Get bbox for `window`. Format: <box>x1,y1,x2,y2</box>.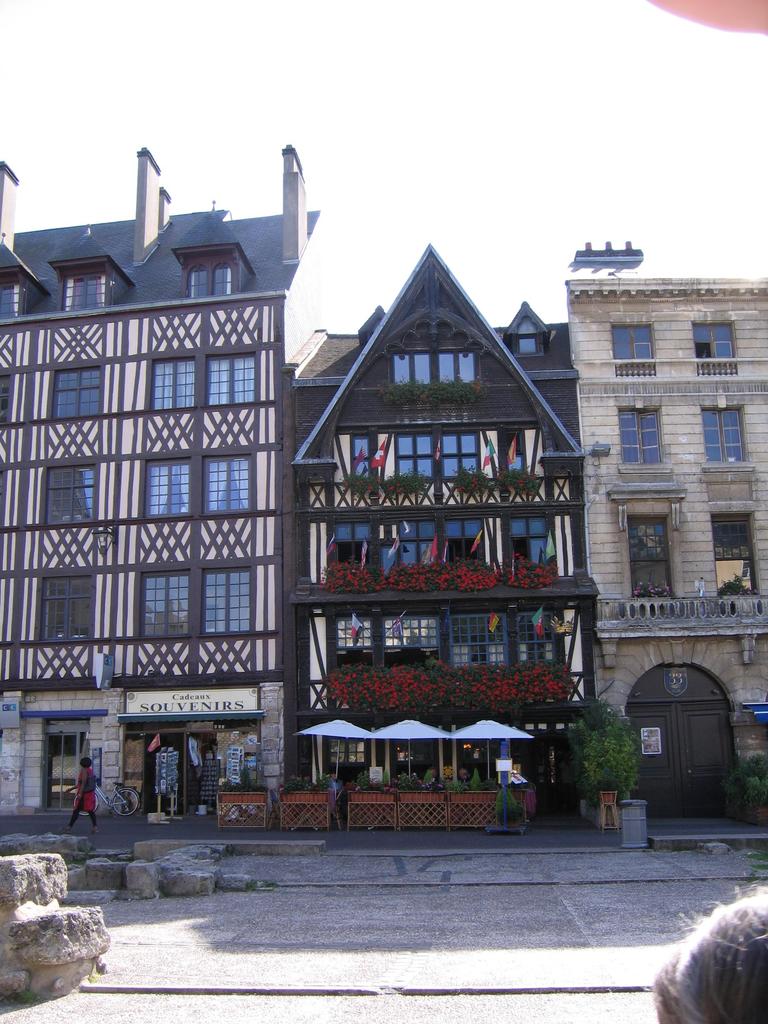
<box>445,609,502,676</box>.
